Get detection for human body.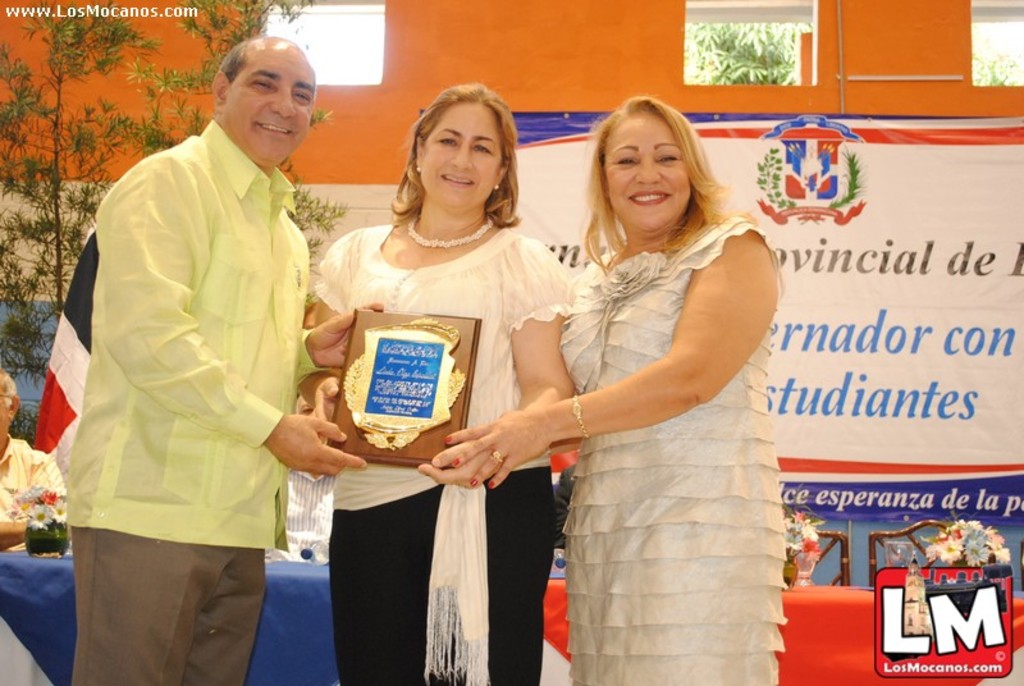
Detection: x1=0, y1=444, x2=63, y2=554.
